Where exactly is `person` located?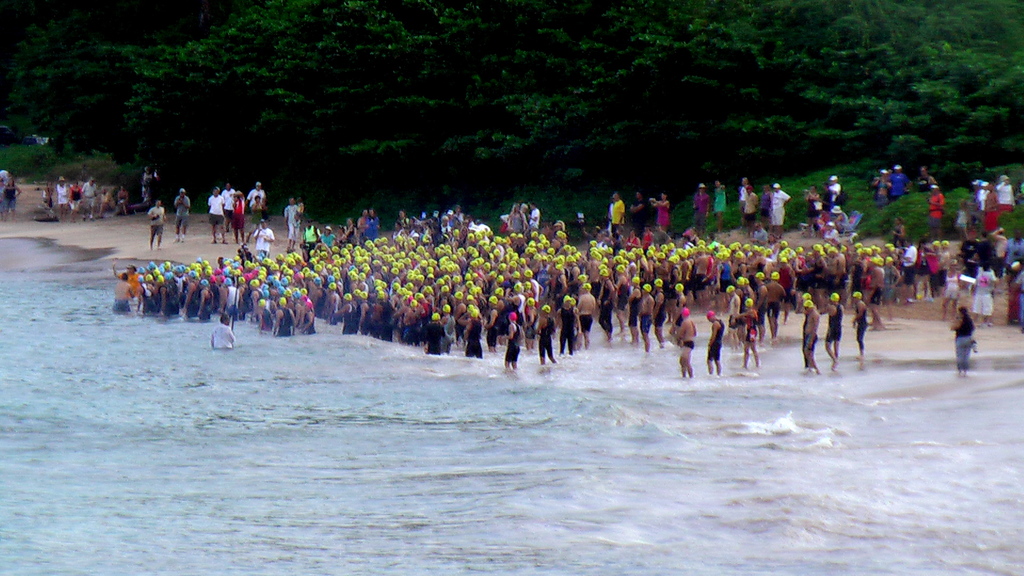
Its bounding box is l=204, t=186, r=228, b=246.
